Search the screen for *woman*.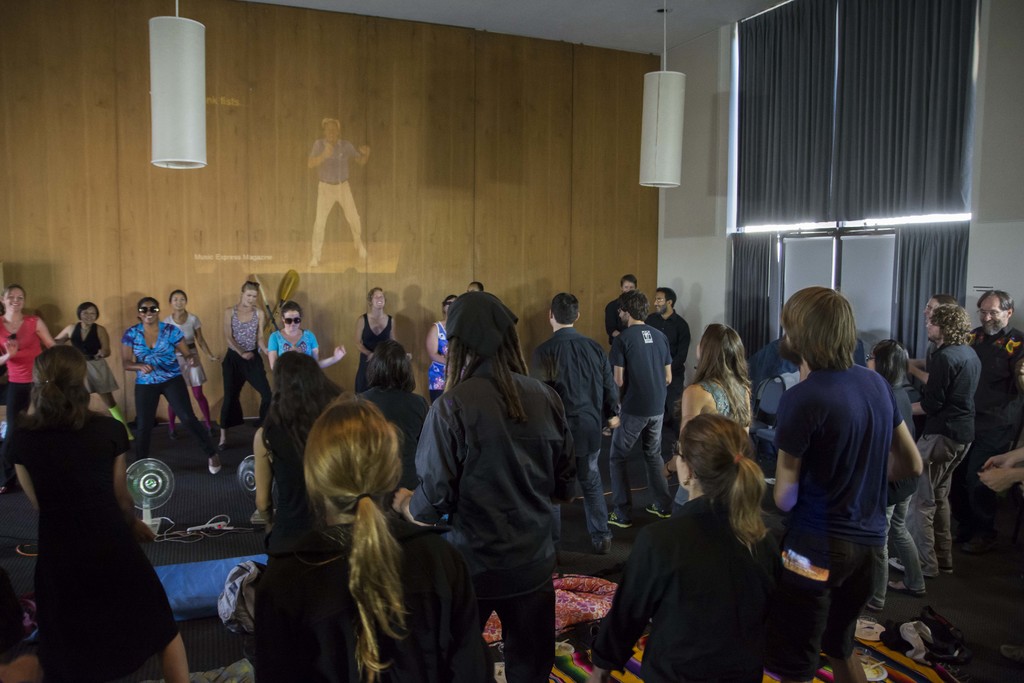
Found at <box>156,292,205,445</box>.
